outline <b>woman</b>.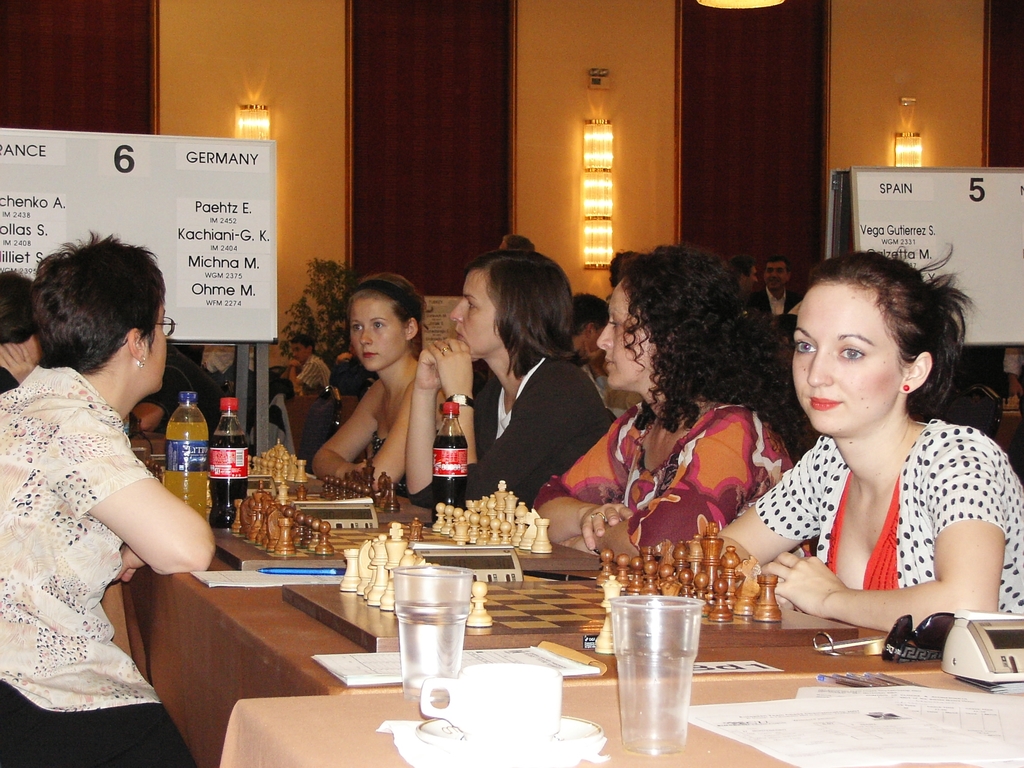
Outline: (317, 264, 441, 500).
